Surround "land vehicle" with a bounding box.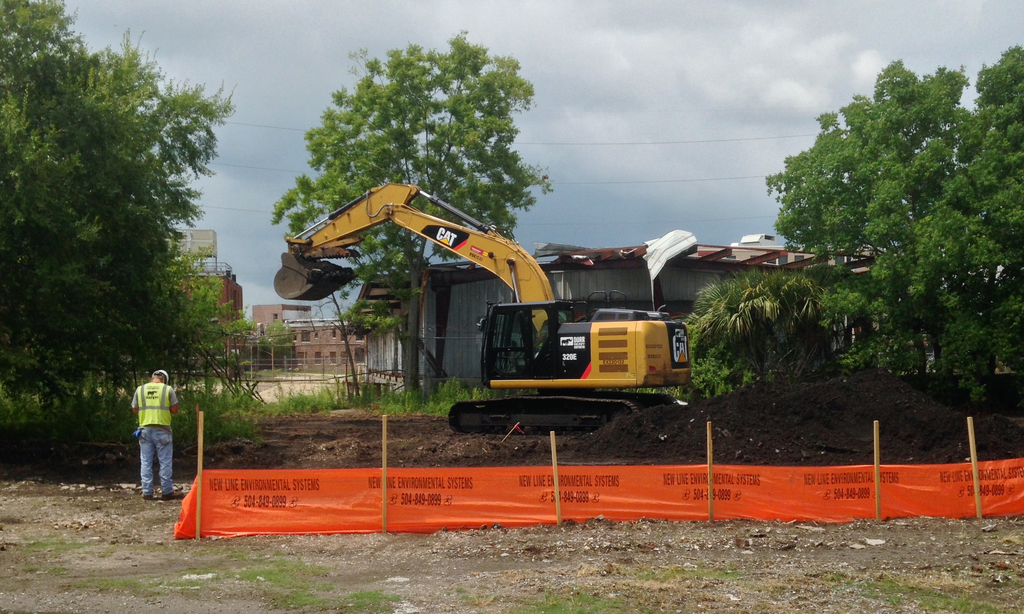
{"left": 271, "top": 177, "right": 694, "bottom": 435}.
